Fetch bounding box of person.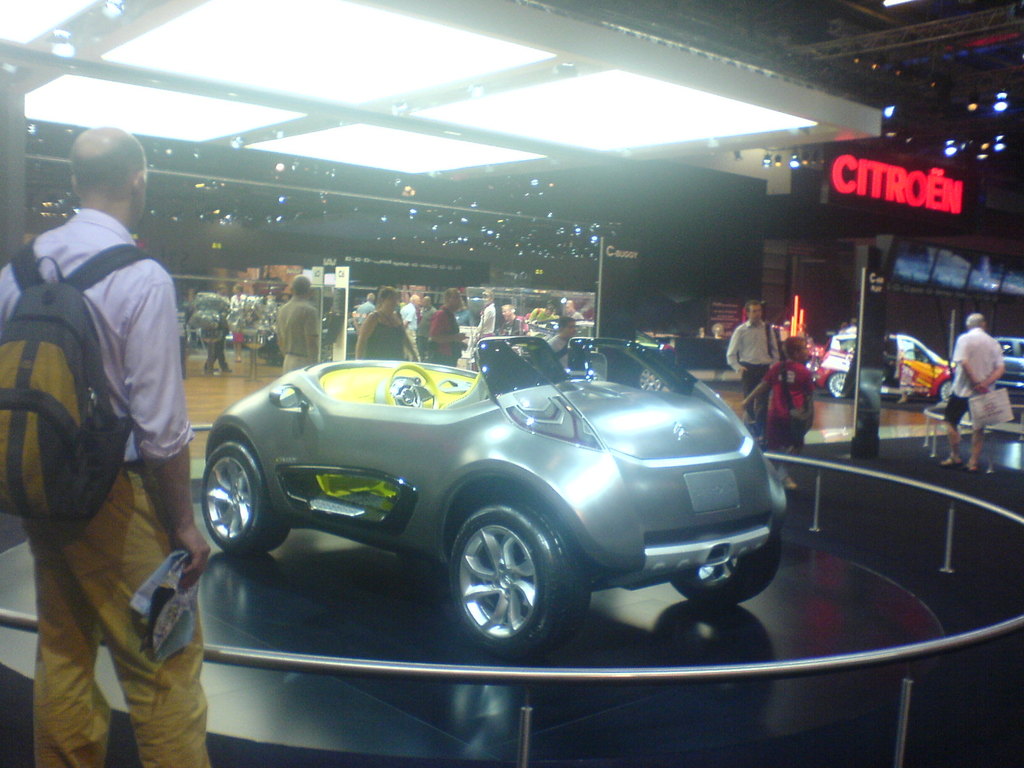
Bbox: locate(354, 283, 419, 358).
